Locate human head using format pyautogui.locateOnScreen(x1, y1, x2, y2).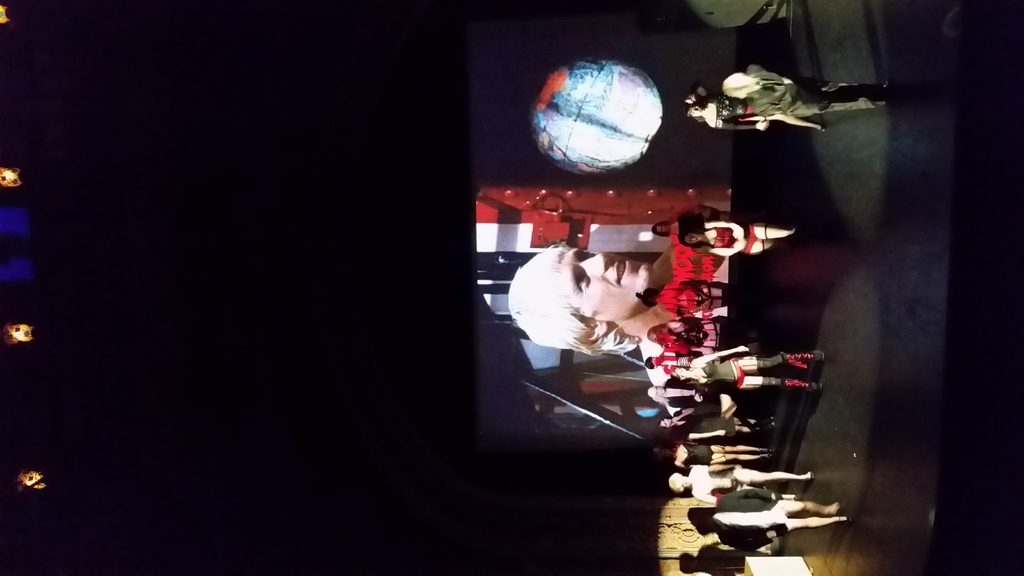
pyautogui.locateOnScreen(651, 221, 671, 234).
